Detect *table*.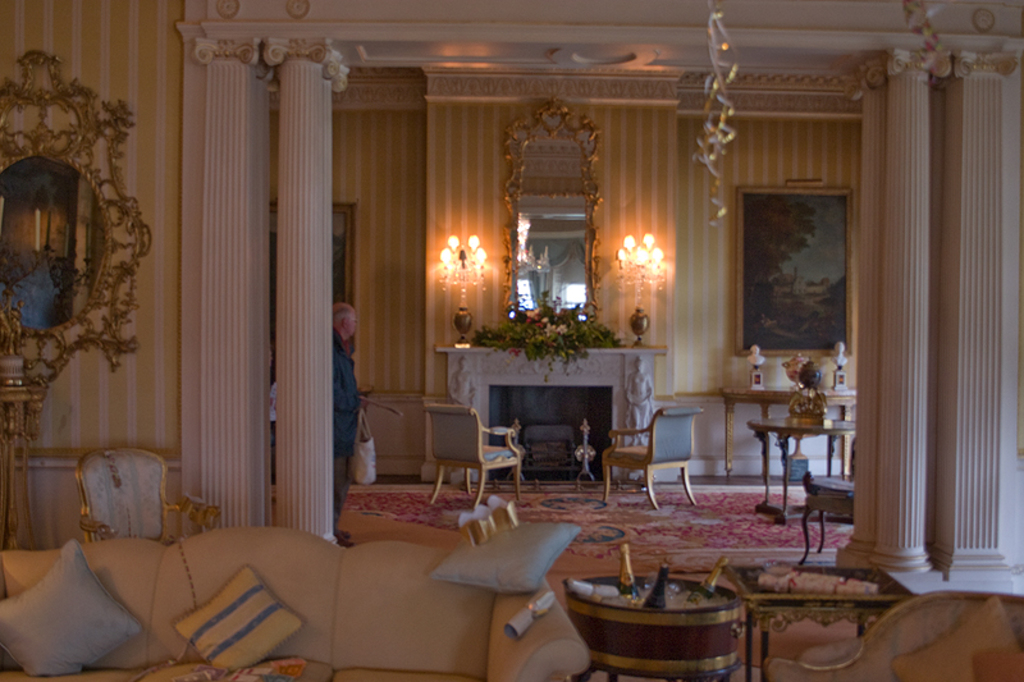
Detected at bbox=(722, 388, 859, 485).
